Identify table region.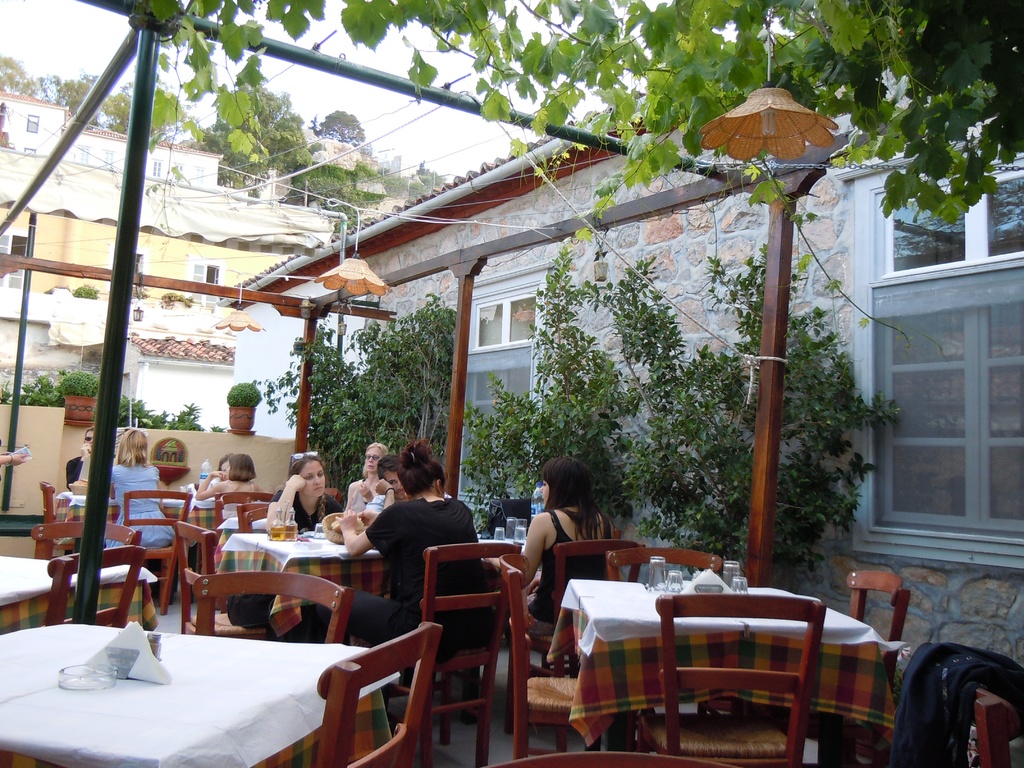
Region: x1=0, y1=551, x2=162, y2=633.
